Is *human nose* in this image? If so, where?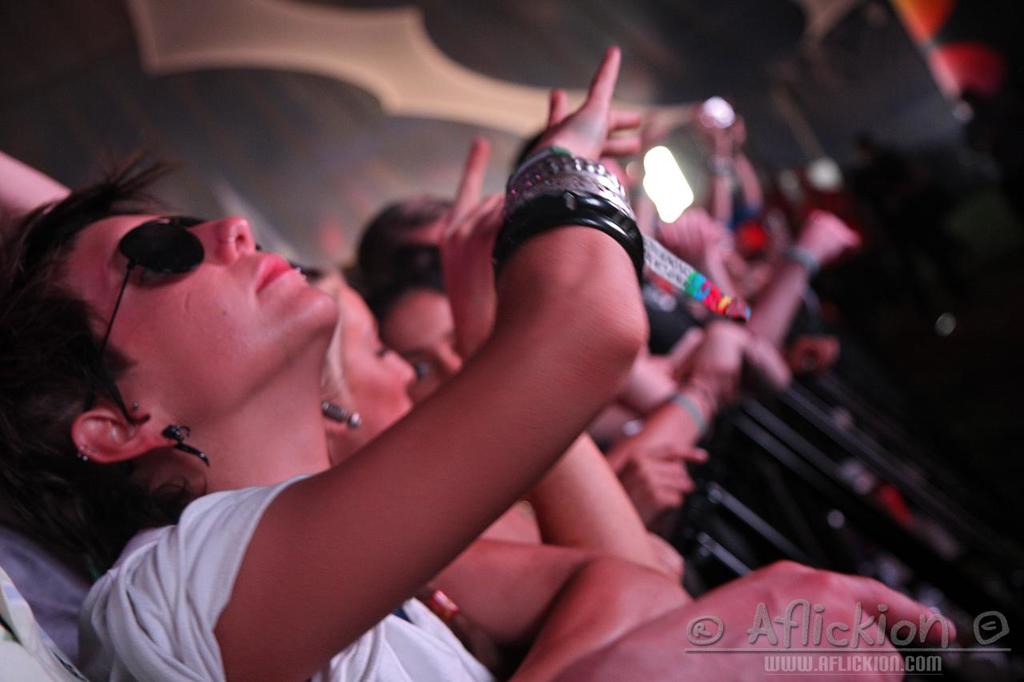
Yes, at [x1=179, y1=219, x2=257, y2=265].
